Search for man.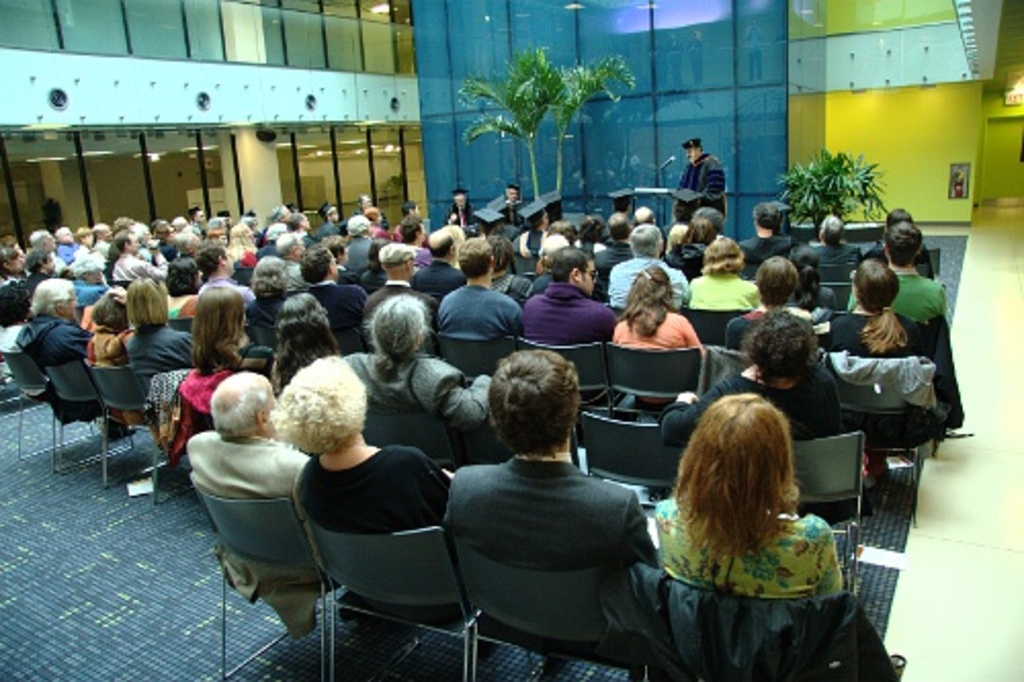
Found at [193,246,256,309].
